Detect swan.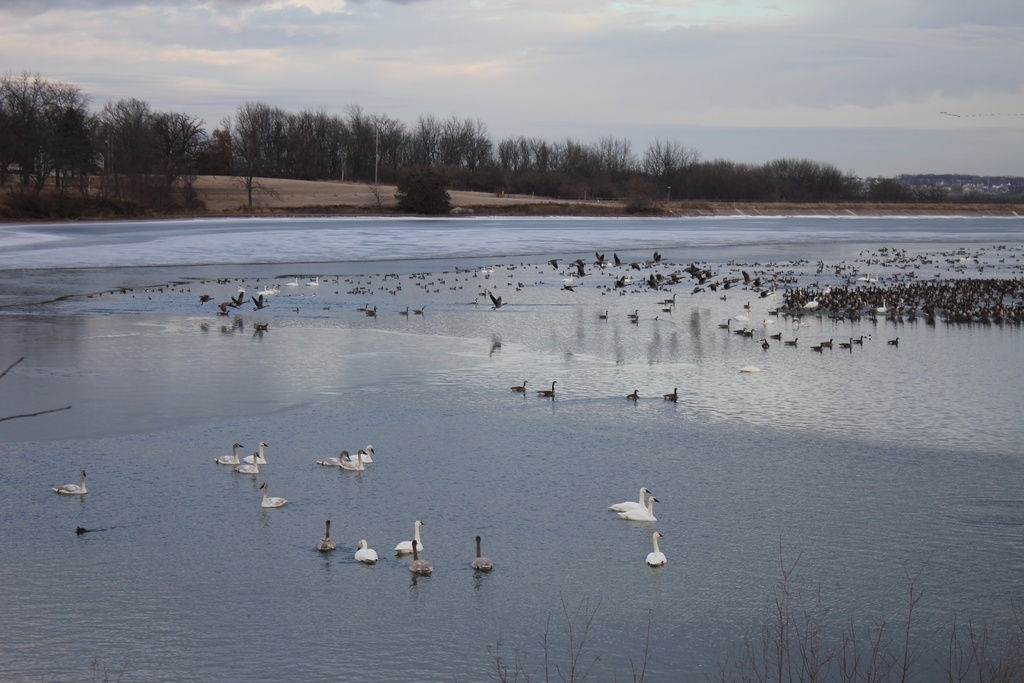
Detected at 620,497,657,522.
